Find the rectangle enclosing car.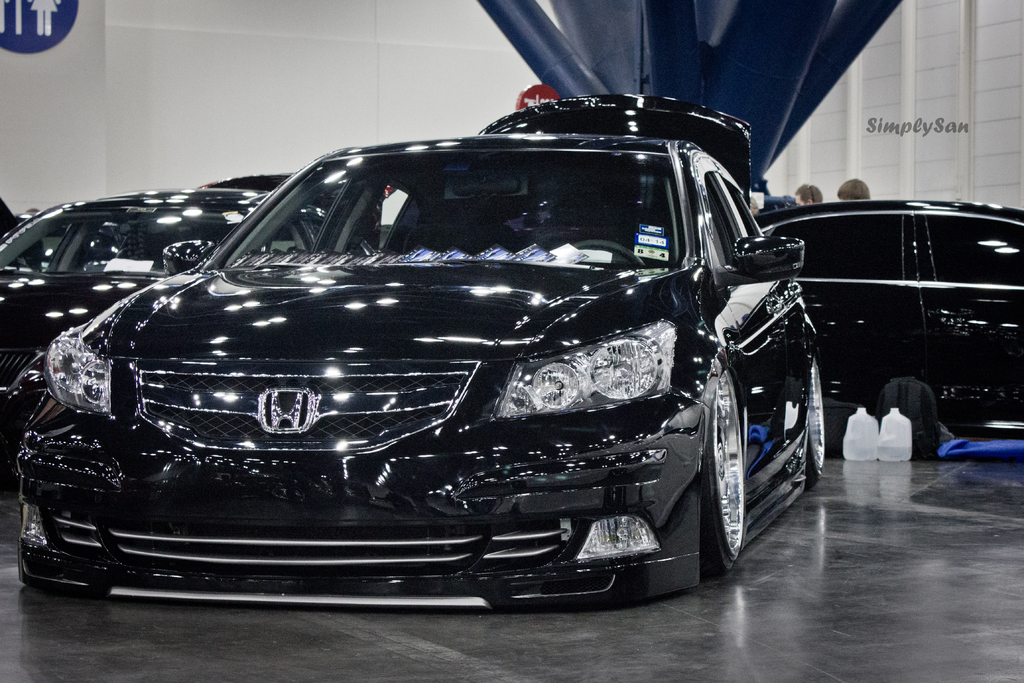
<region>0, 173, 399, 472</region>.
